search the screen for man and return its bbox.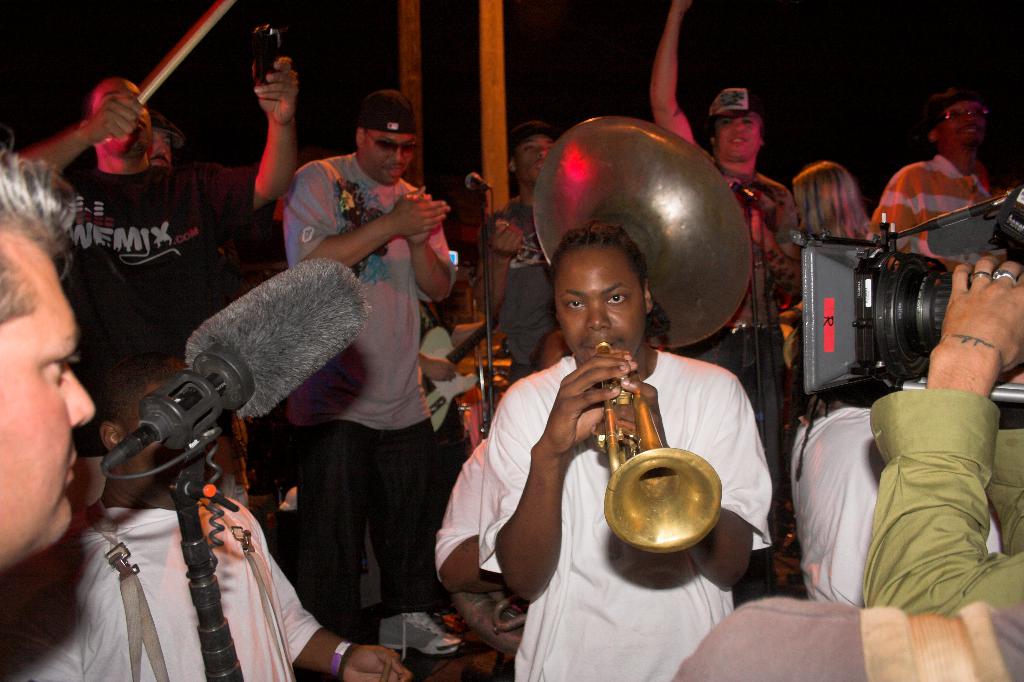
Found: select_region(285, 88, 460, 621).
